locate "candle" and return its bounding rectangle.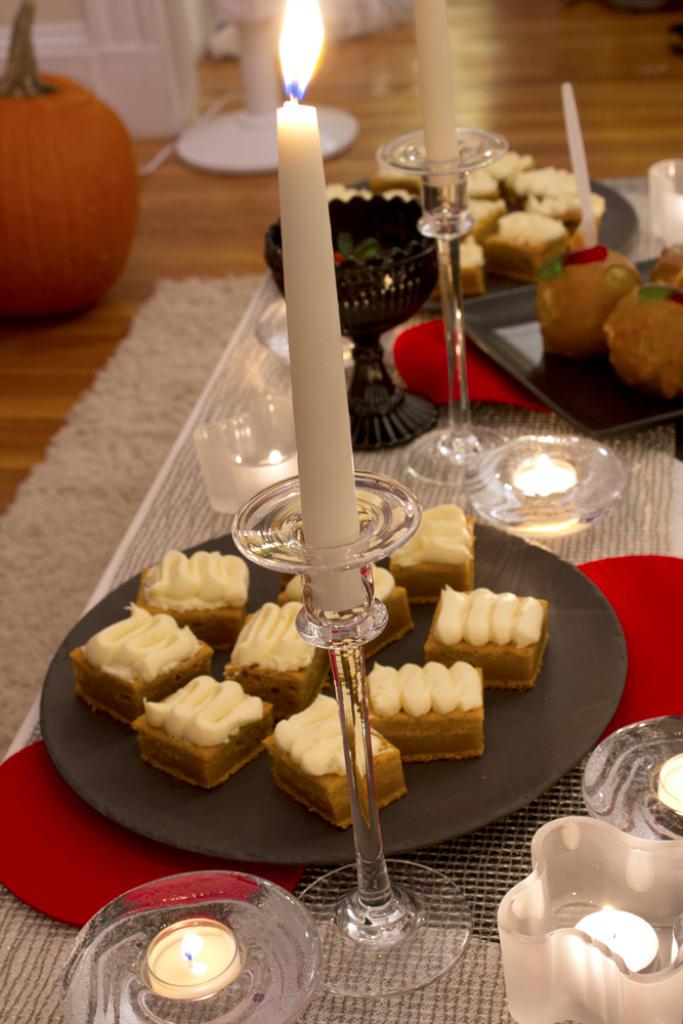
<region>148, 921, 245, 998</region>.
